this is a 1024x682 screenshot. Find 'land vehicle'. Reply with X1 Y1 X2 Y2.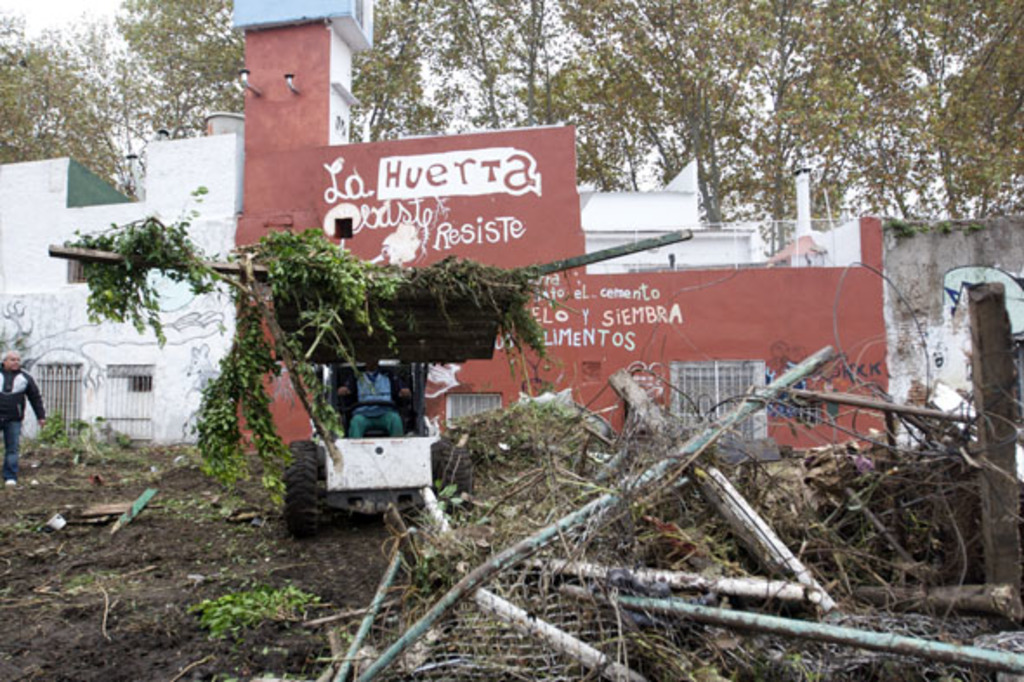
49 234 693 536.
